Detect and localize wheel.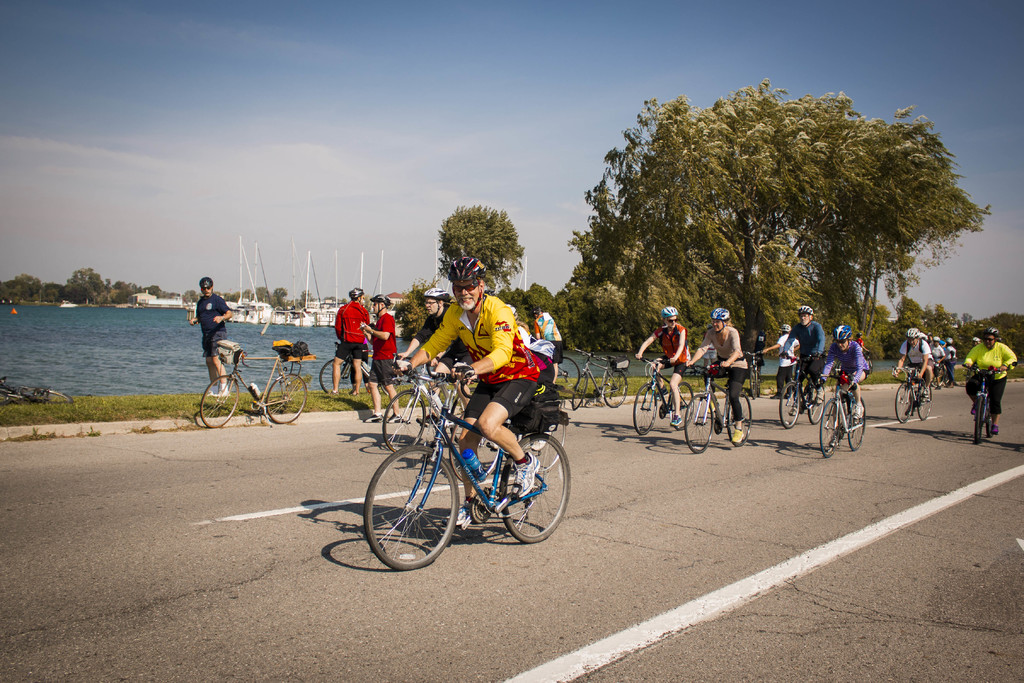
Localized at <region>634, 384, 656, 435</region>.
